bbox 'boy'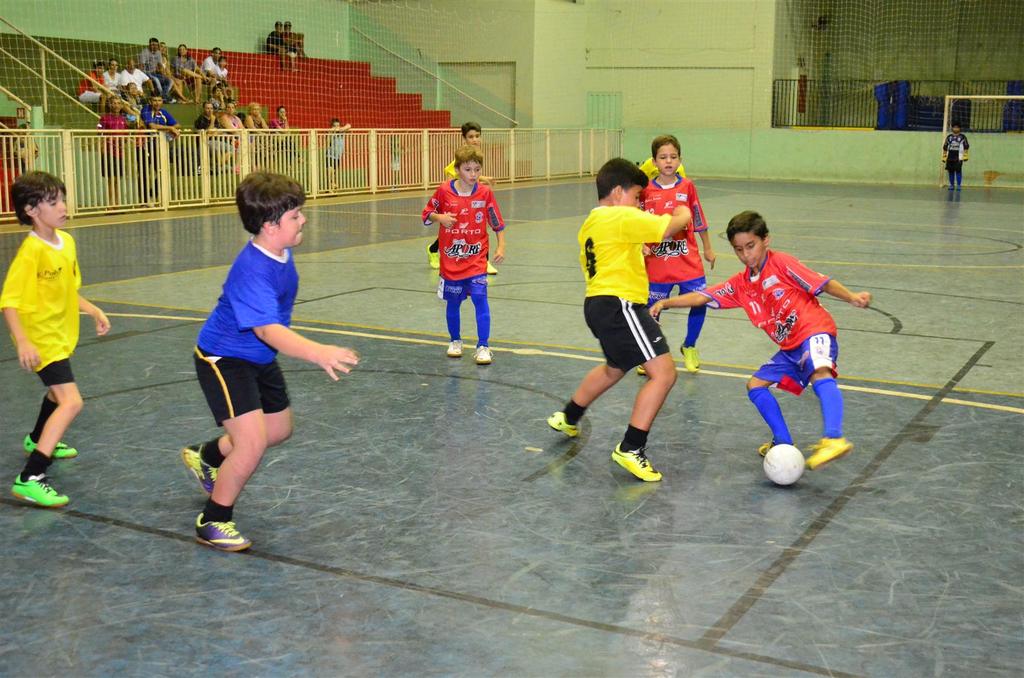
212:56:236:104
